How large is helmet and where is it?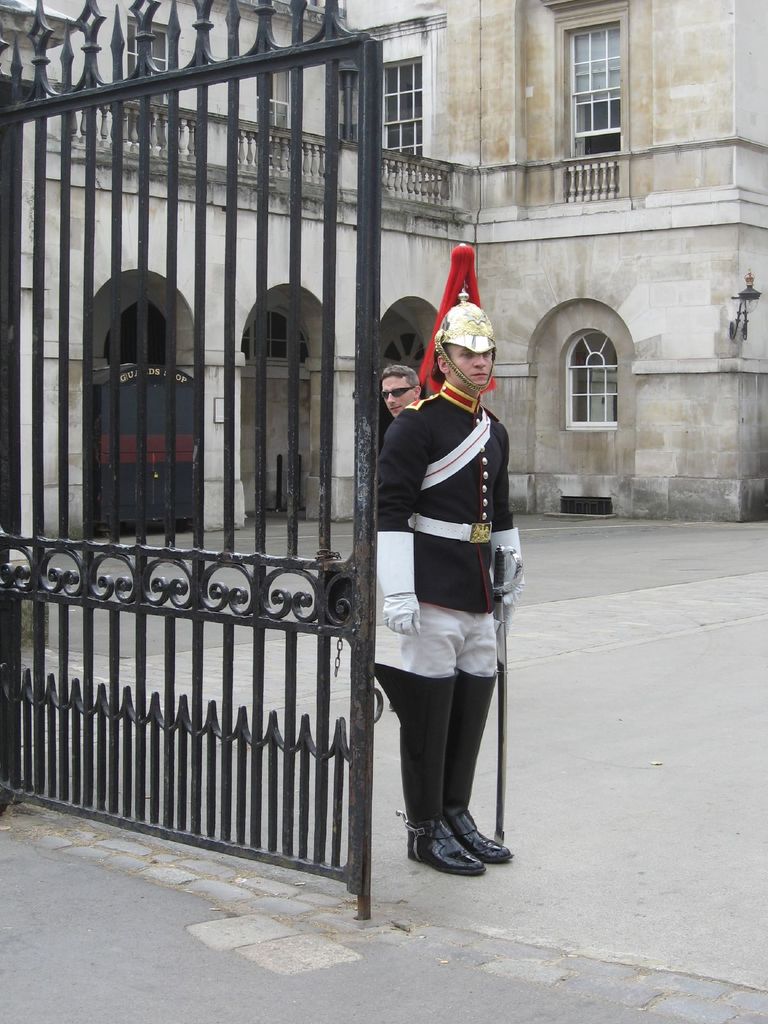
Bounding box: locate(422, 243, 499, 398).
